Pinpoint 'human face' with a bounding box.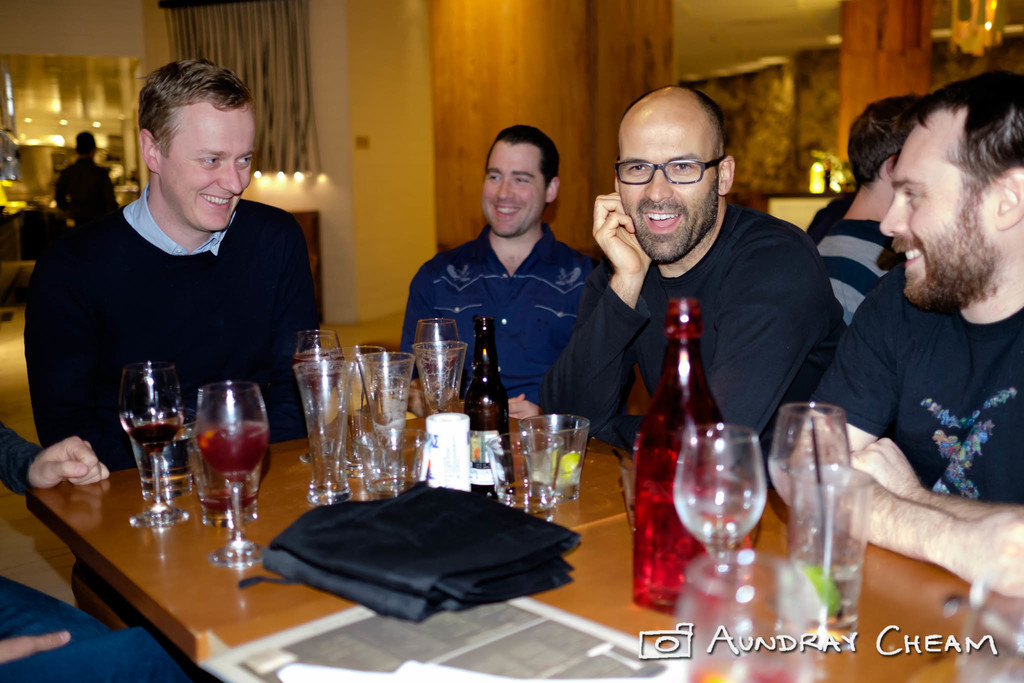
BBox(478, 139, 543, 242).
